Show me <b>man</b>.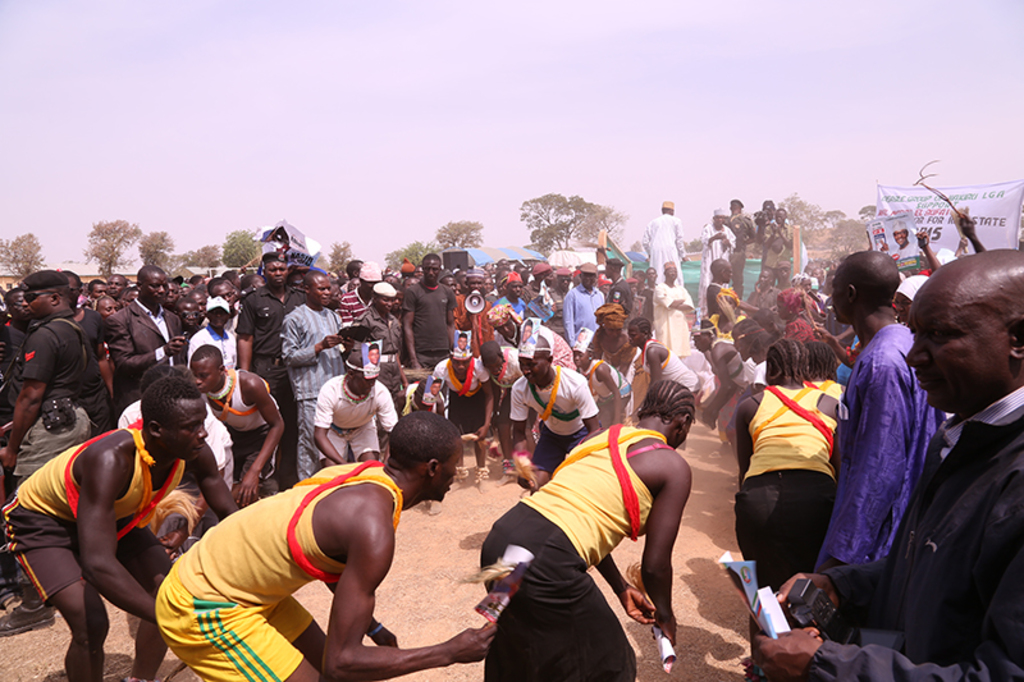
<b>man</b> is here: {"x1": 648, "y1": 202, "x2": 686, "y2": 292}.
